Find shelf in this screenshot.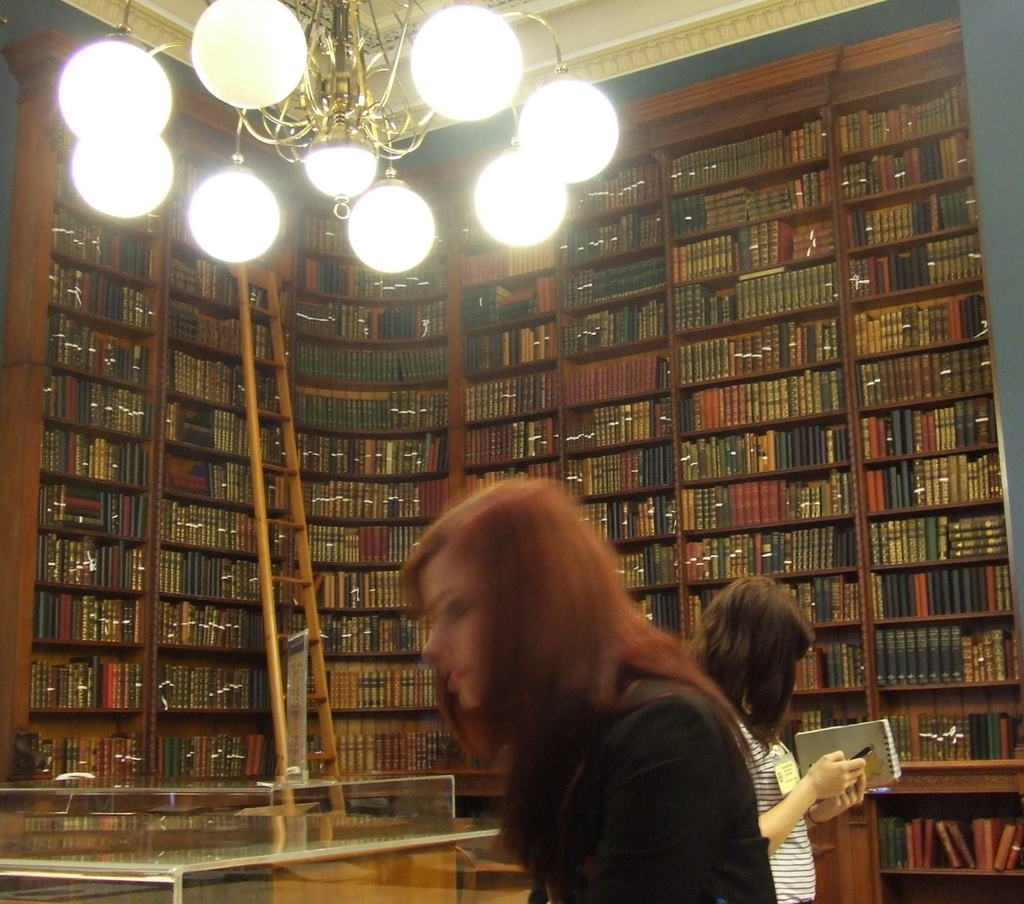
The bounding box for shelf is [158,647,277,717].
